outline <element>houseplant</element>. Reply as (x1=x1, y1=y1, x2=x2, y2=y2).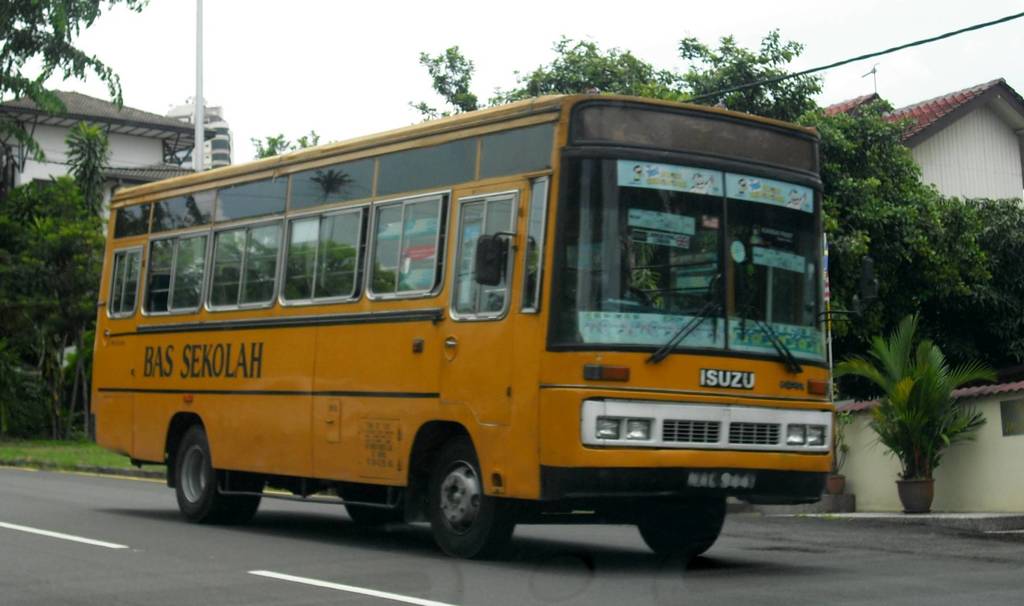
(x1=859, y1=289, x2=993, y2=541).
